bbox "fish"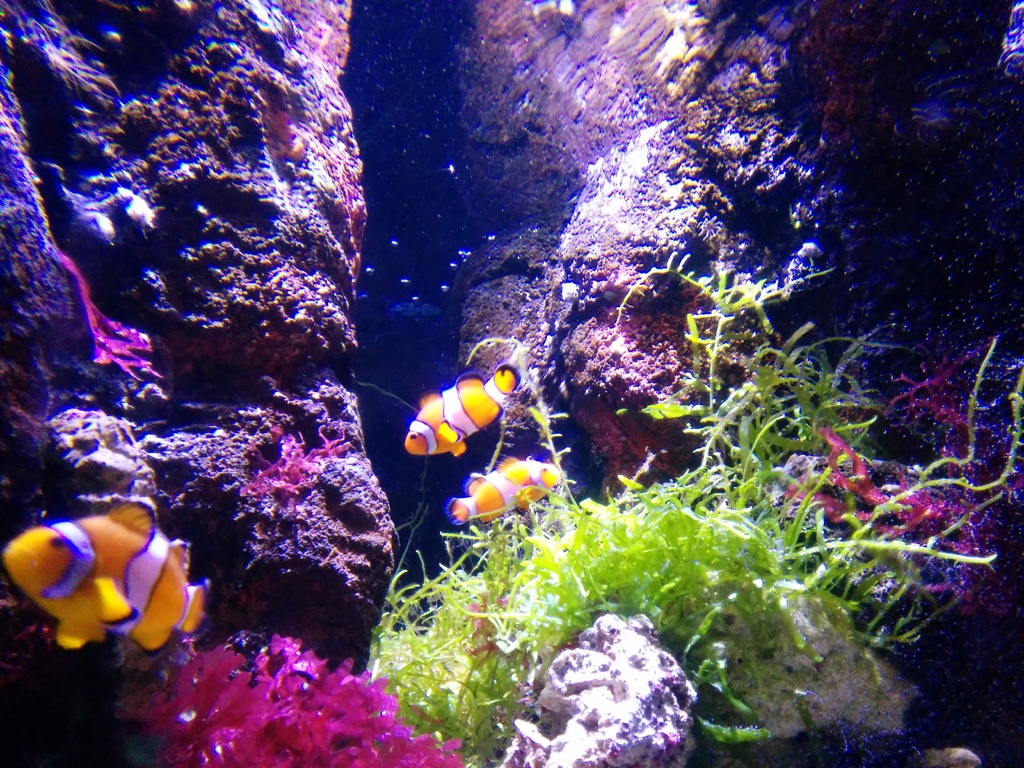
locate(440, 458, 562, 532)
